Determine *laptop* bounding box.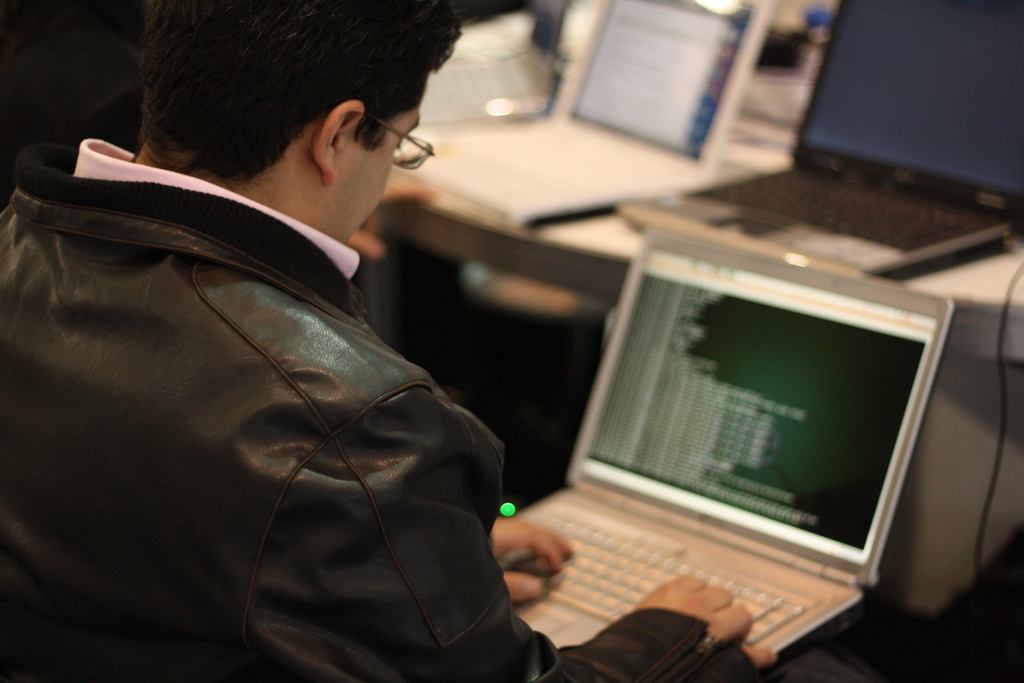
Determined: [472,213,944,682].
